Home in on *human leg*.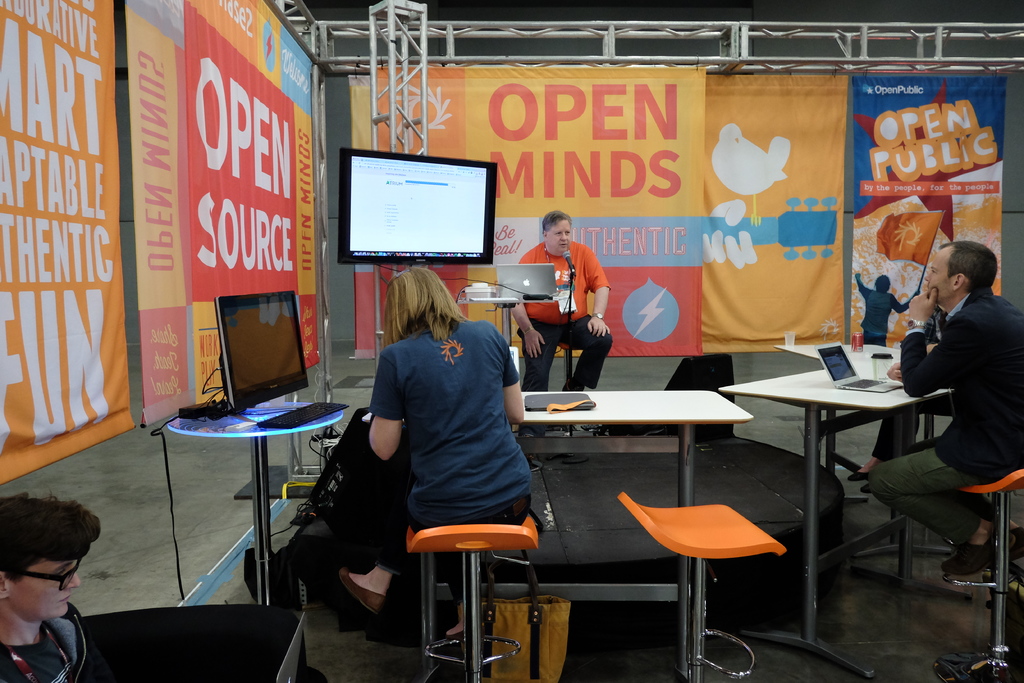
Homed in at box(564, 315, 611, 397).
